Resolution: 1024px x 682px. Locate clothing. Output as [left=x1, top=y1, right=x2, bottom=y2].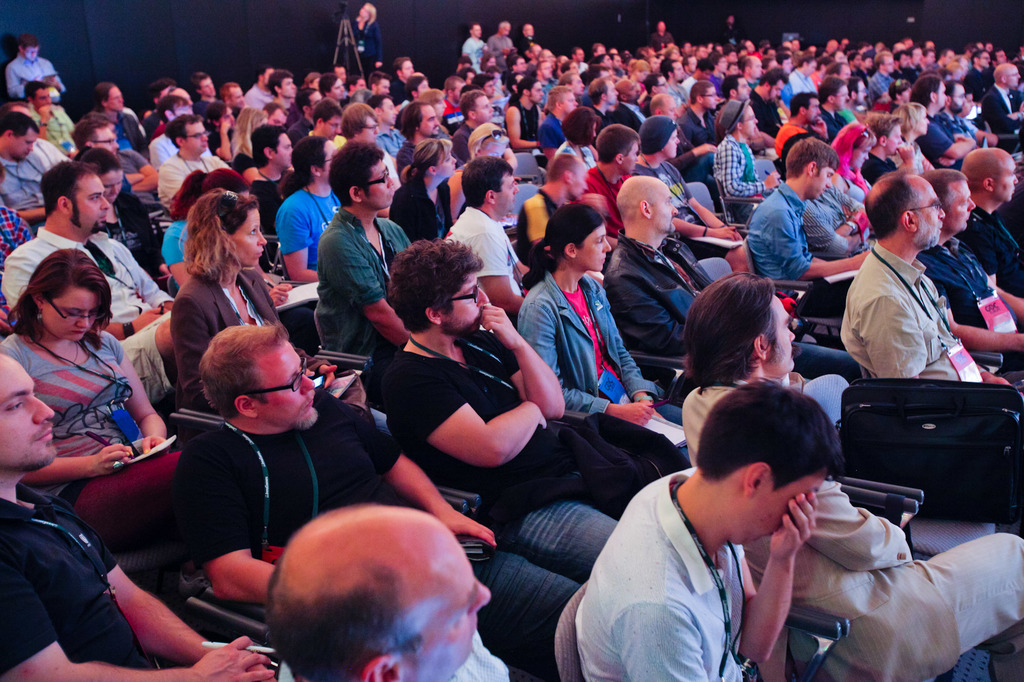
[left=0, top=316, right=160, bottom=559].
